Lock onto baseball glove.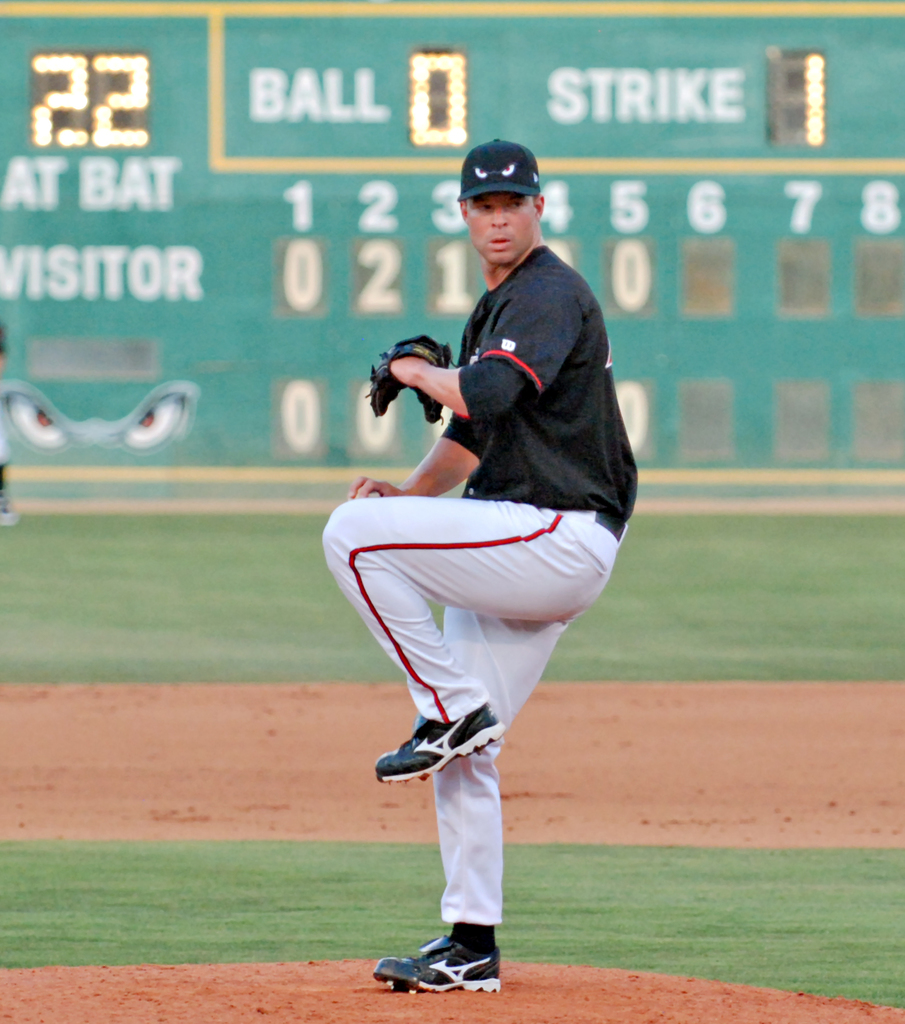
Locked: 365, 331, 463, 425.
